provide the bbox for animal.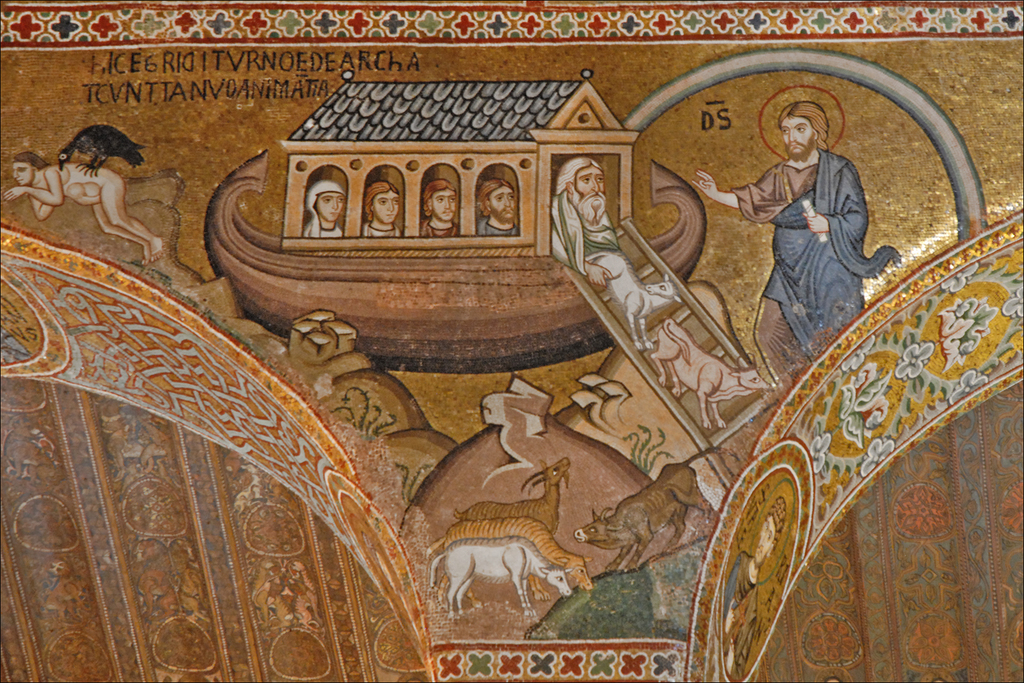
left=650, top=317, right=767, bottom=427.
